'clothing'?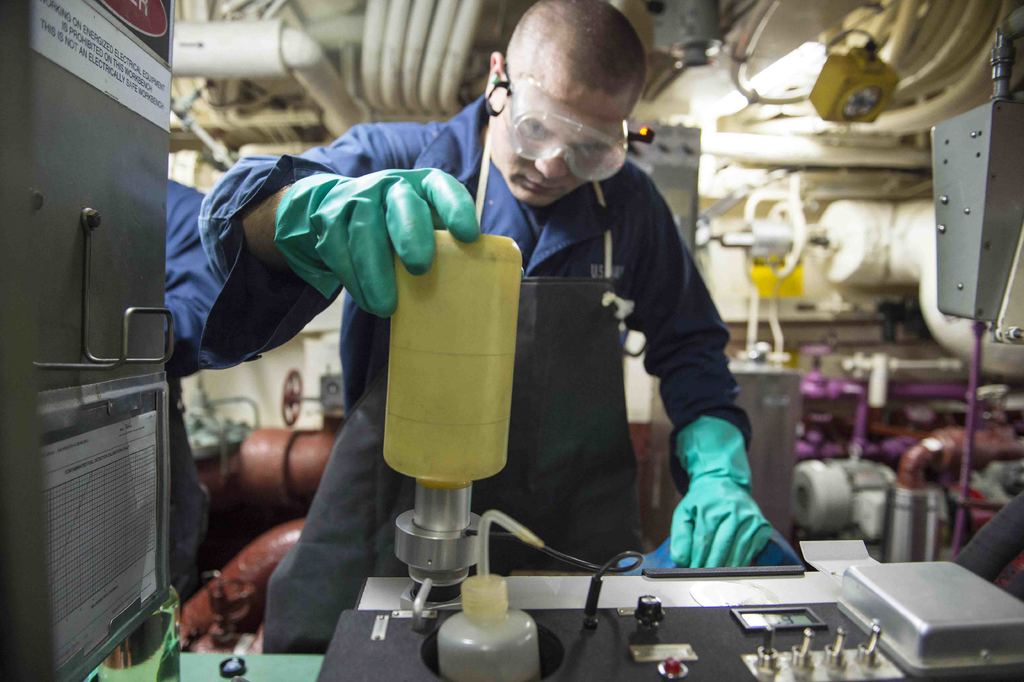
bbox(186, 87, 789, 660)
